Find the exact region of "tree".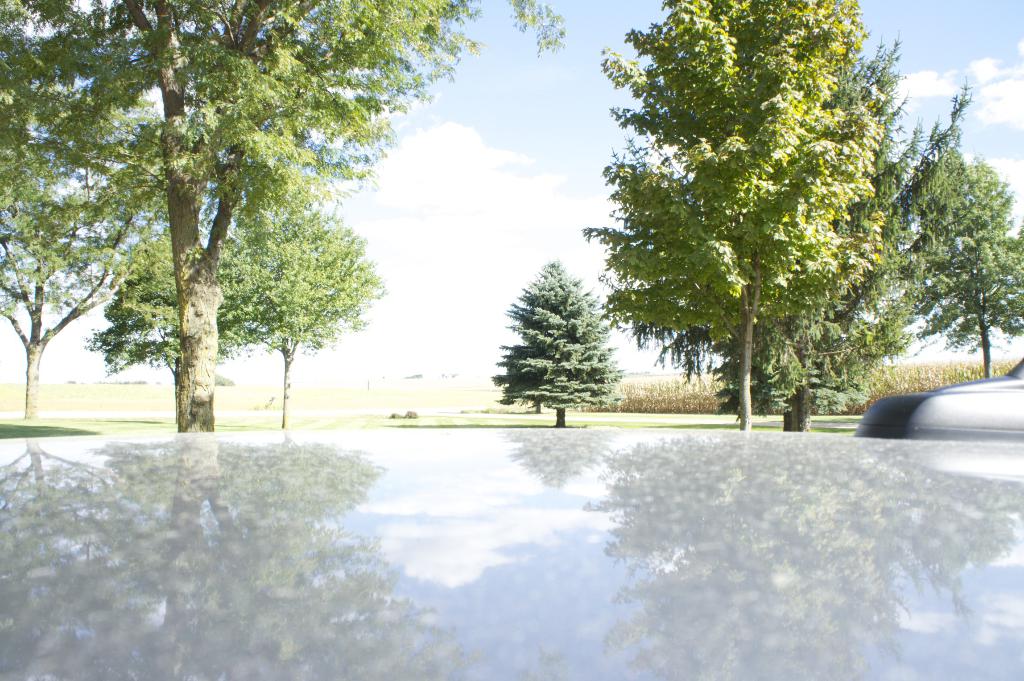
Exact region: left=497, top=259, right=627, bottom=435.
